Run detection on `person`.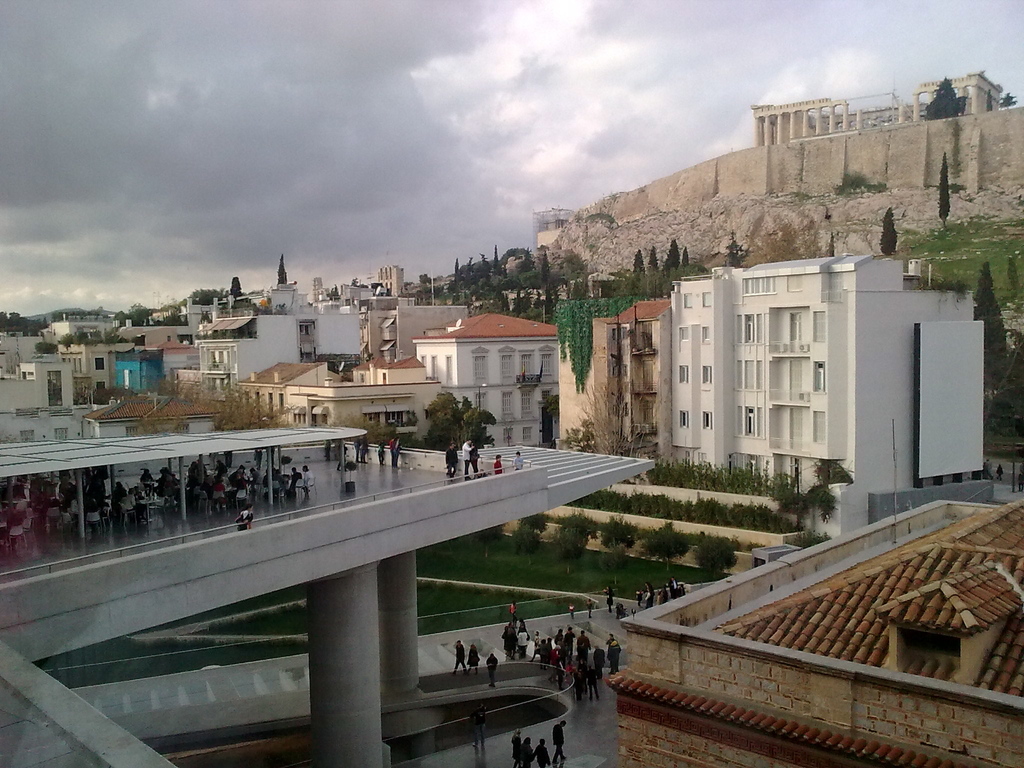
Result: 444,444,458,477.
